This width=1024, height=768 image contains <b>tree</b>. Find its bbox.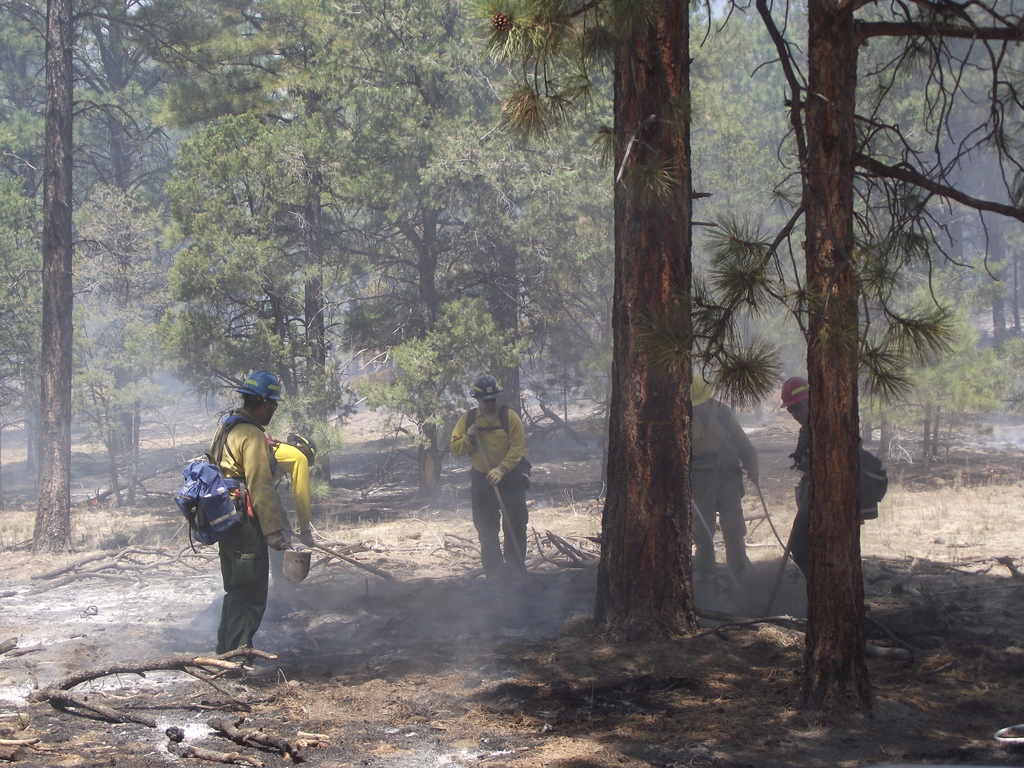
box=[329, 0, 654, 419].
